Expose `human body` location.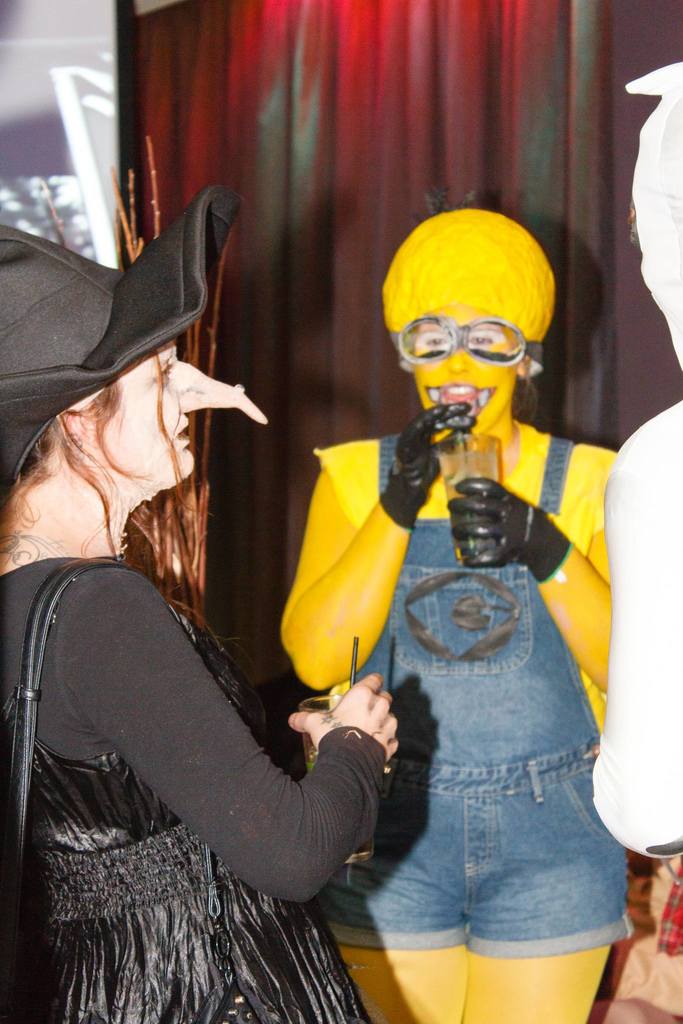
Exposed at box(4, 216, 410, 1023).
